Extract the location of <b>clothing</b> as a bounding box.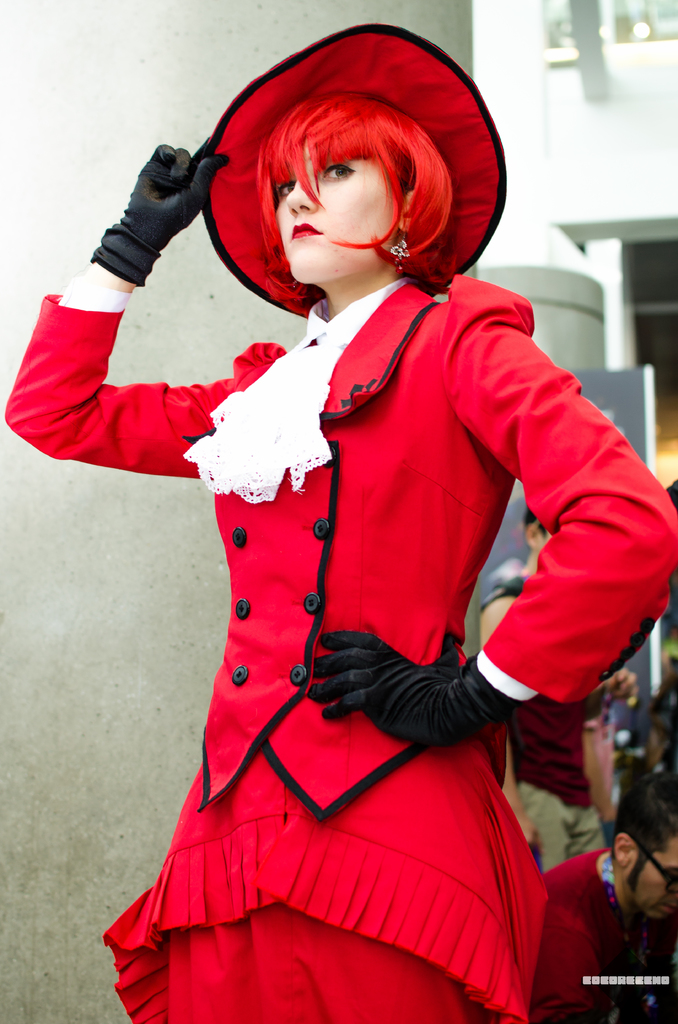
(543,852,664,1023).
